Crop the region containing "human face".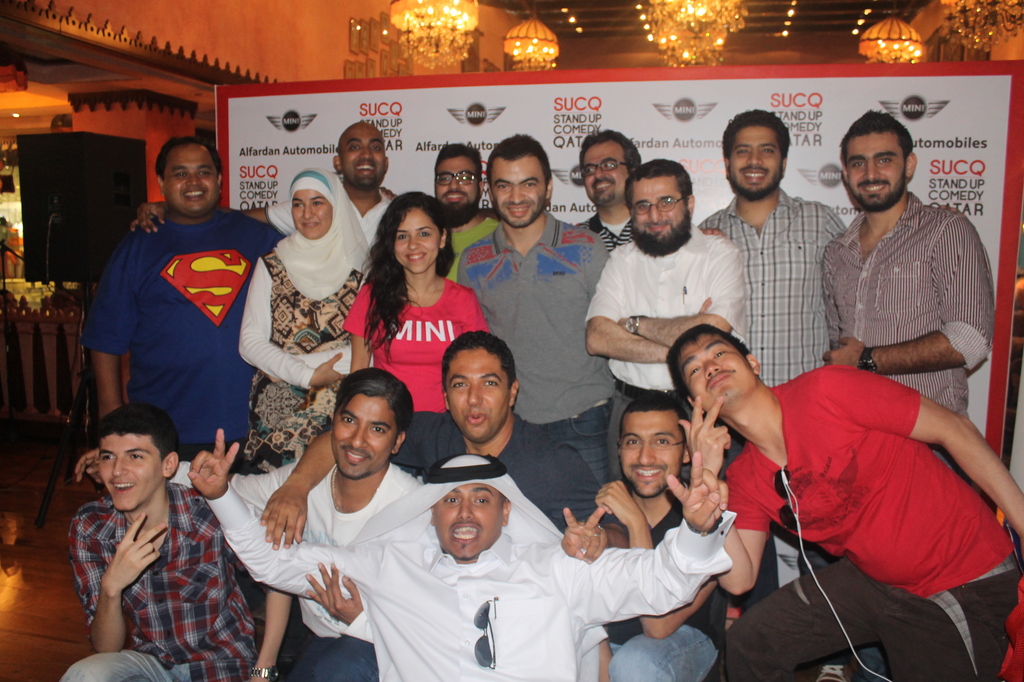
Crop region: bbox=(619, 411, 685, 498).
